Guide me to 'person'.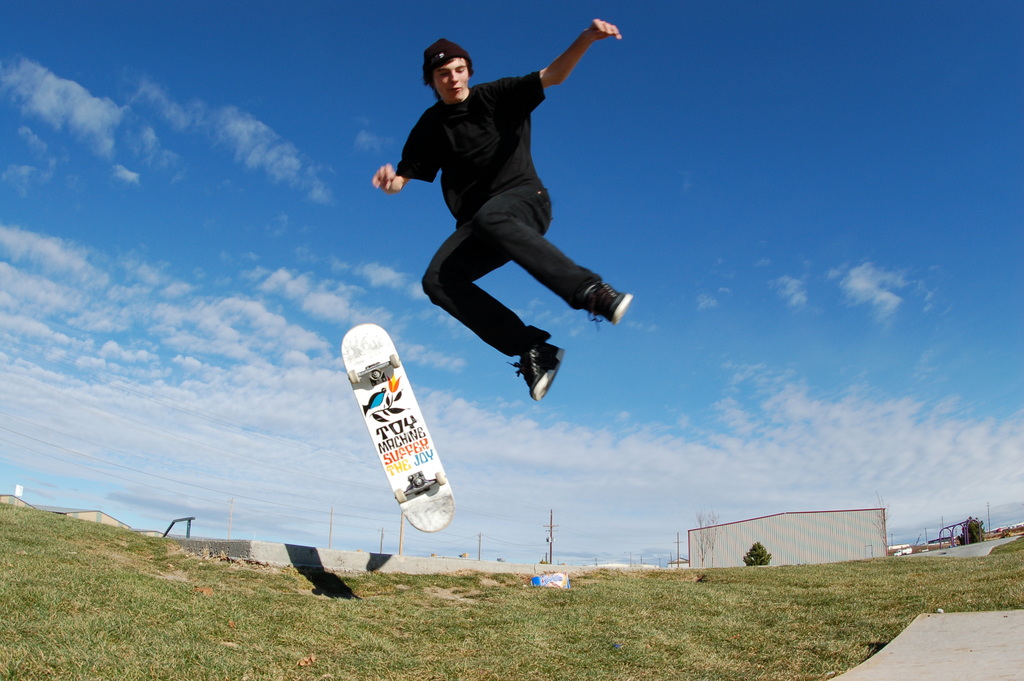
Guidance: 378 0 641 464.
